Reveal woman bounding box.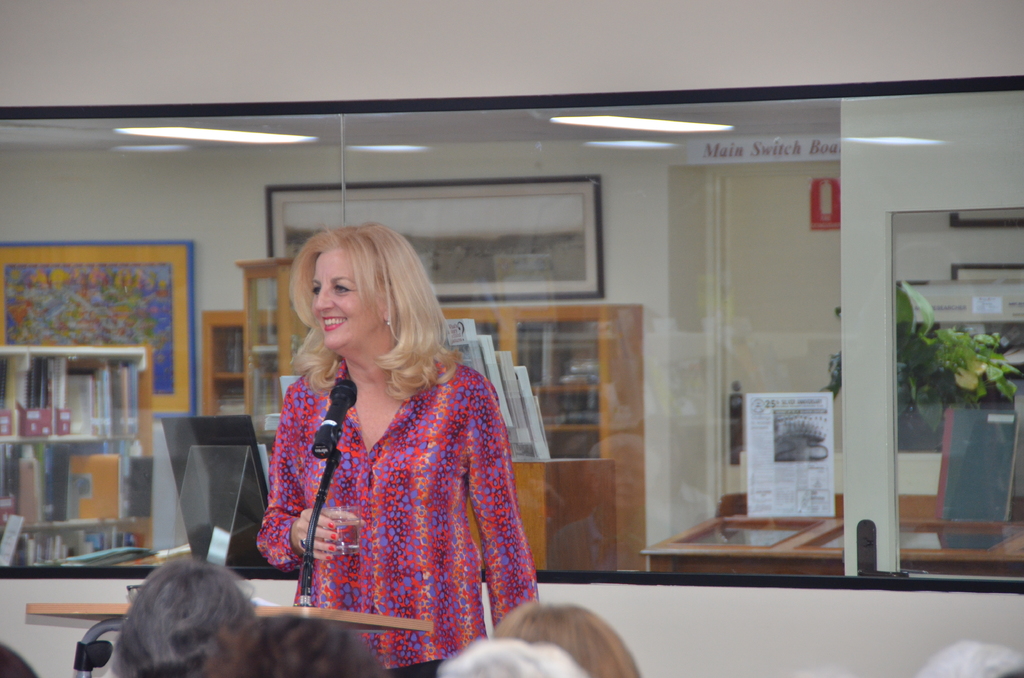
Revealed: rect(229, 227, 534, 654).
